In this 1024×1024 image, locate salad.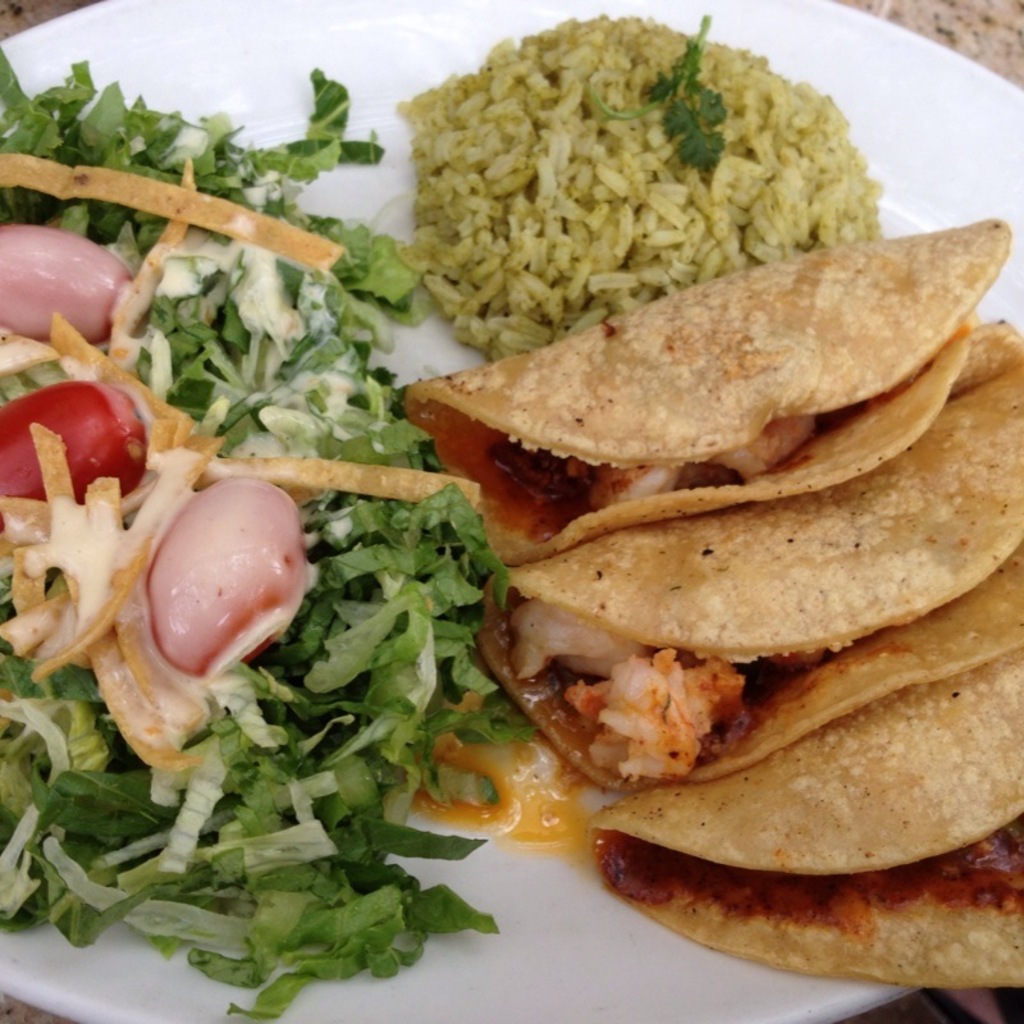
Bounding box: <region>0, 24, 538, 1023</region>.
